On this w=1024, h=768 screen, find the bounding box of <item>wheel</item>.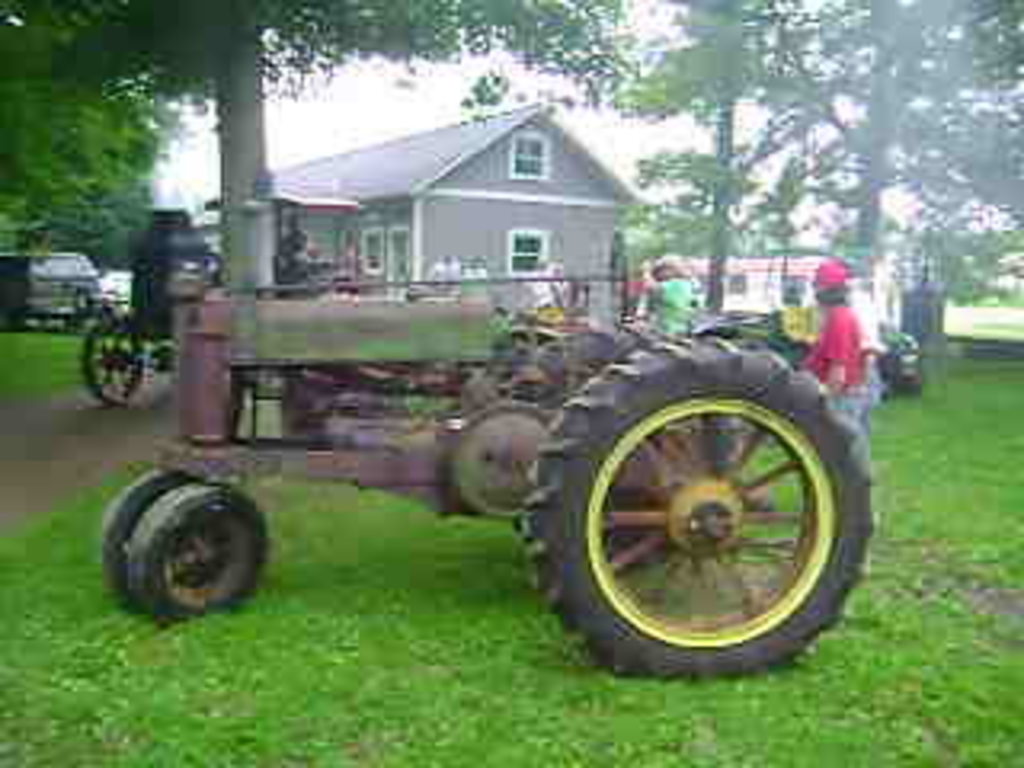
Bounding box: detection(518, 333, 874, 685).
